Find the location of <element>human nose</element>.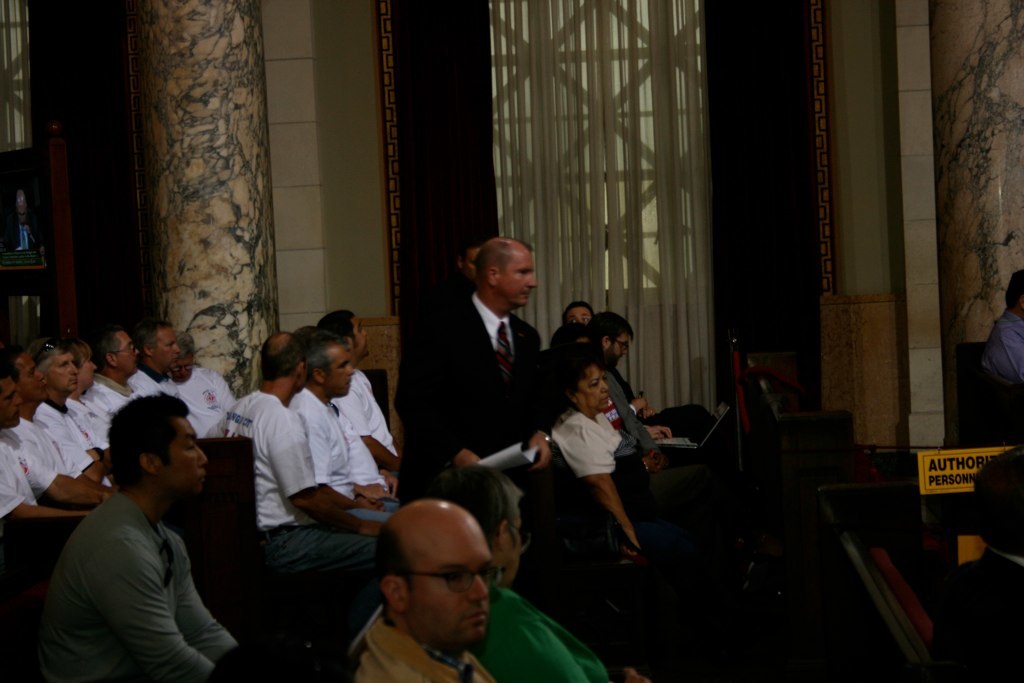
Location: <bbox>71, 362, 78, 373</bbox>.
